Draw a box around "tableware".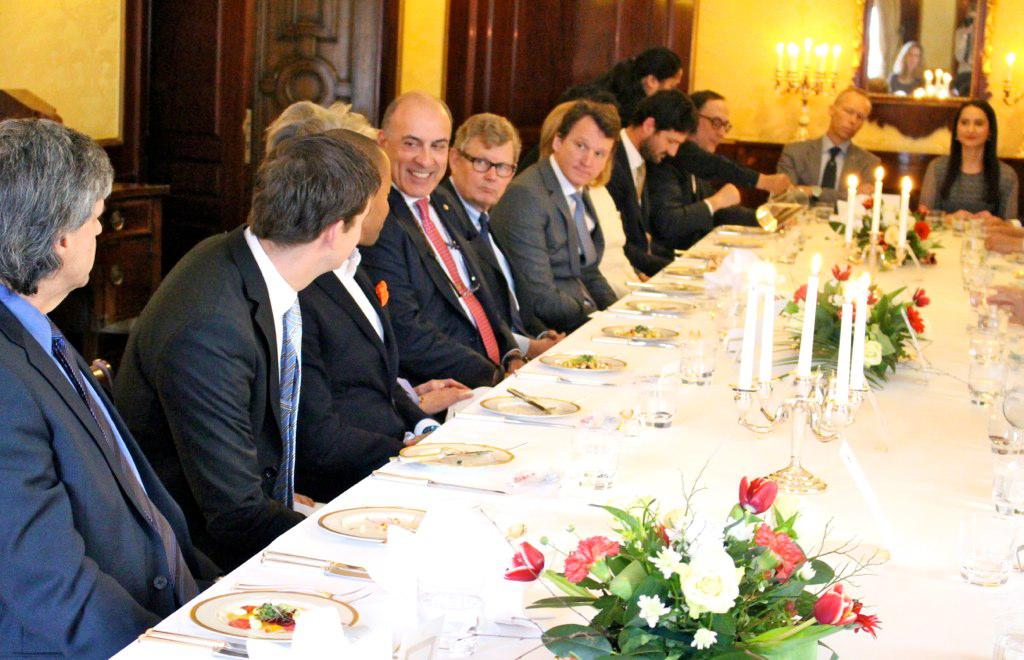
bbox=[636, 372, 678, 432].
